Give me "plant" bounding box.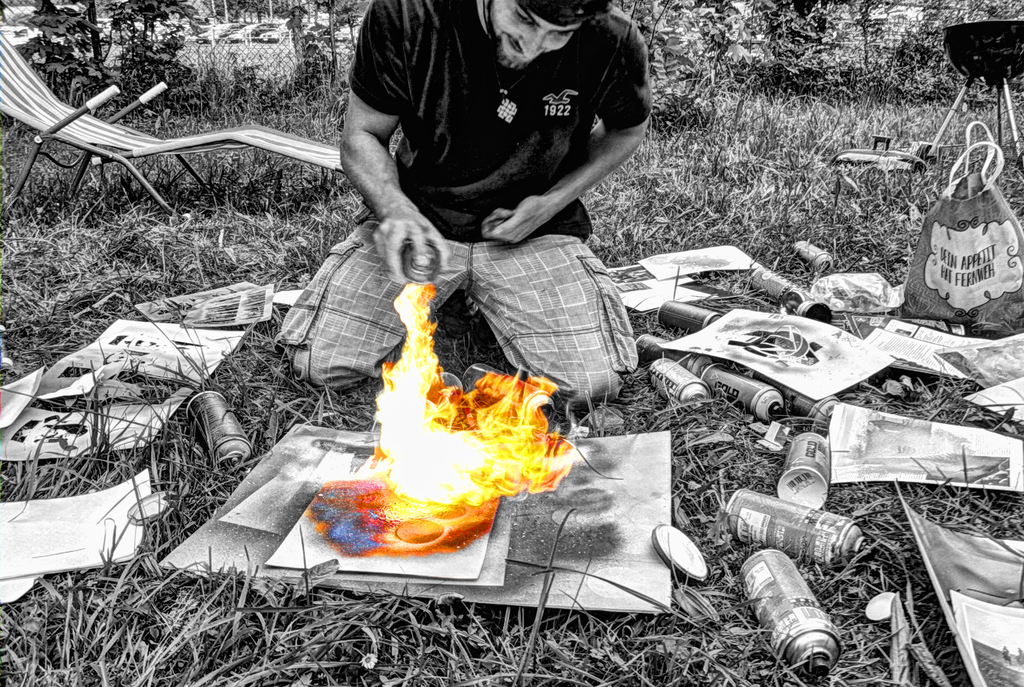
(x1=326, y1=0, x2=364, y2=138).
